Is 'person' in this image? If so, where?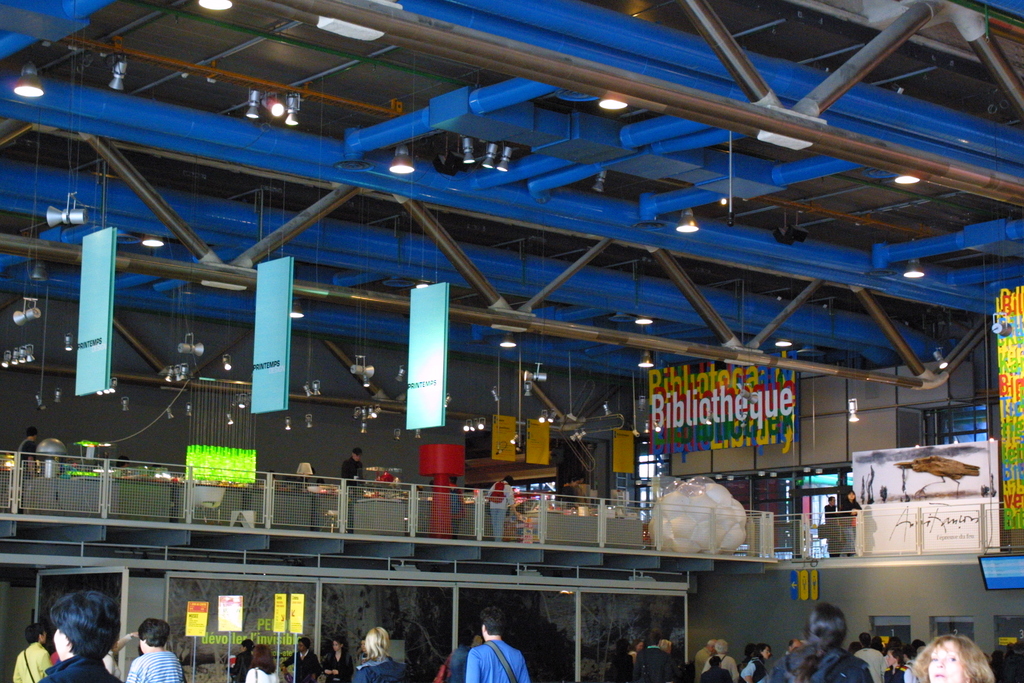
Yes, at <box>487,474,521,547</box>.
